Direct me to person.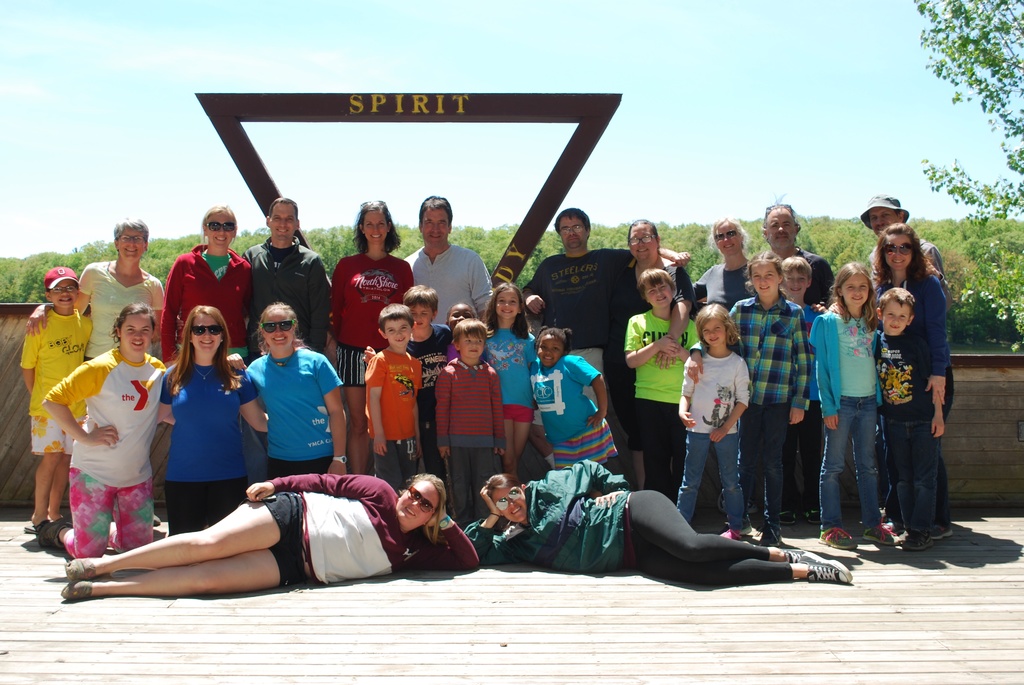
Direction: x1=412, y1=284, x2=456, y2=474.
